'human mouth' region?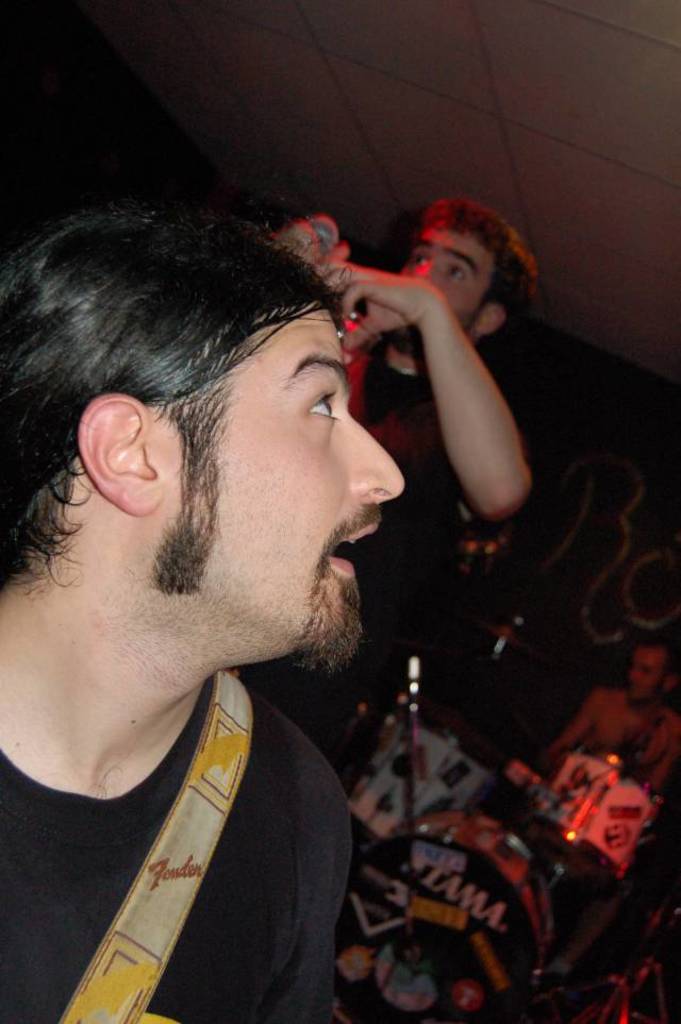
[325,510,385,590]
